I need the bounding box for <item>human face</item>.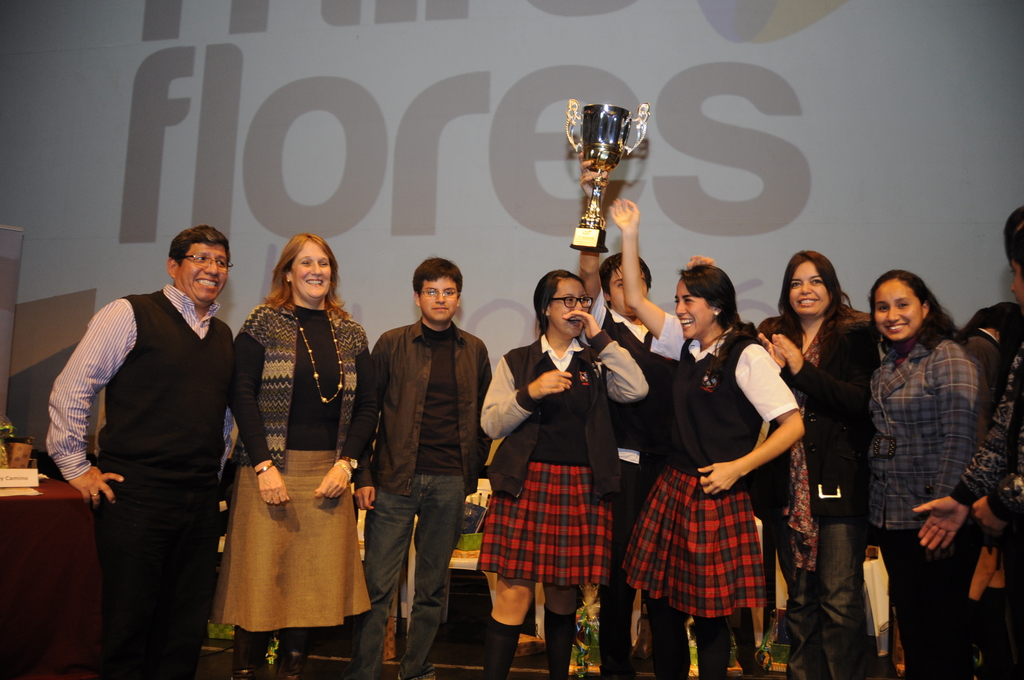
Here it is: (417,273,458,327).
